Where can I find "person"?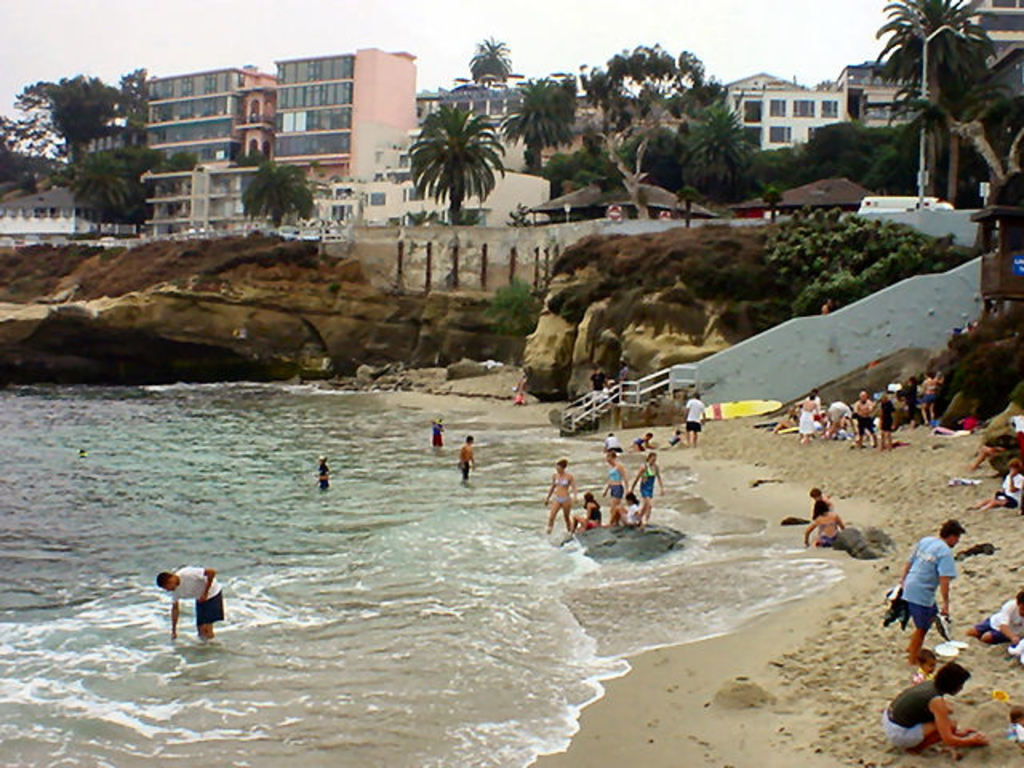
You can find it at bbox=[600, 453, 630, 515].
